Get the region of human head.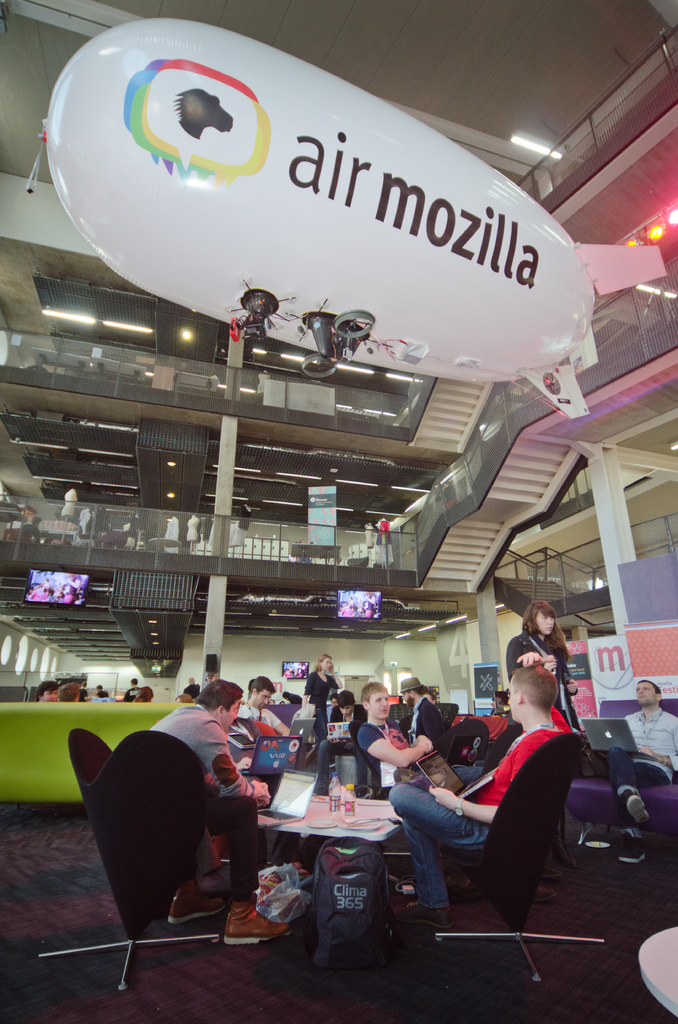
[361, 682, 393, 719].
